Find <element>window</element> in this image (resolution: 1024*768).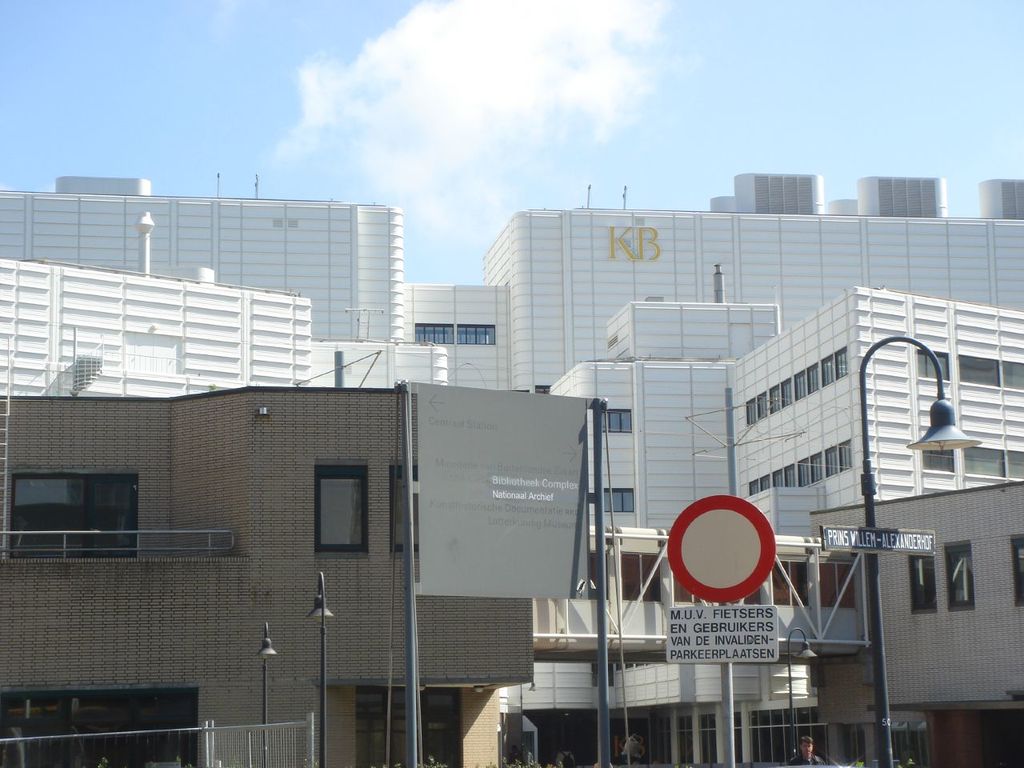
[left=602, top=408, right=630, bottom=434].
